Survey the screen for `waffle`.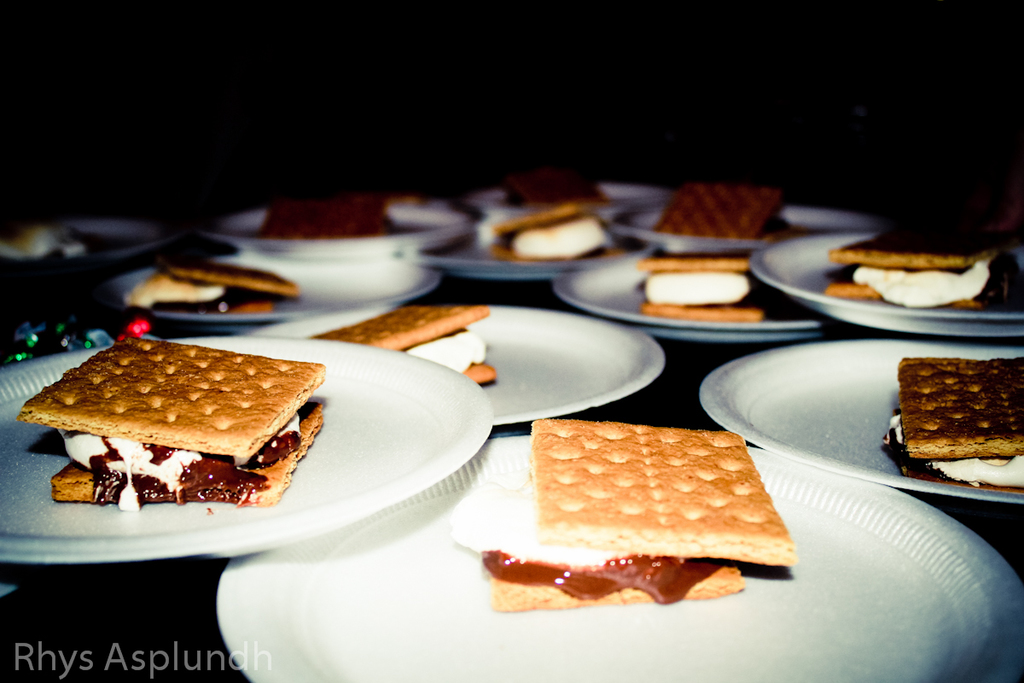
Survey found: rect(823, 220, 1010, 306).
